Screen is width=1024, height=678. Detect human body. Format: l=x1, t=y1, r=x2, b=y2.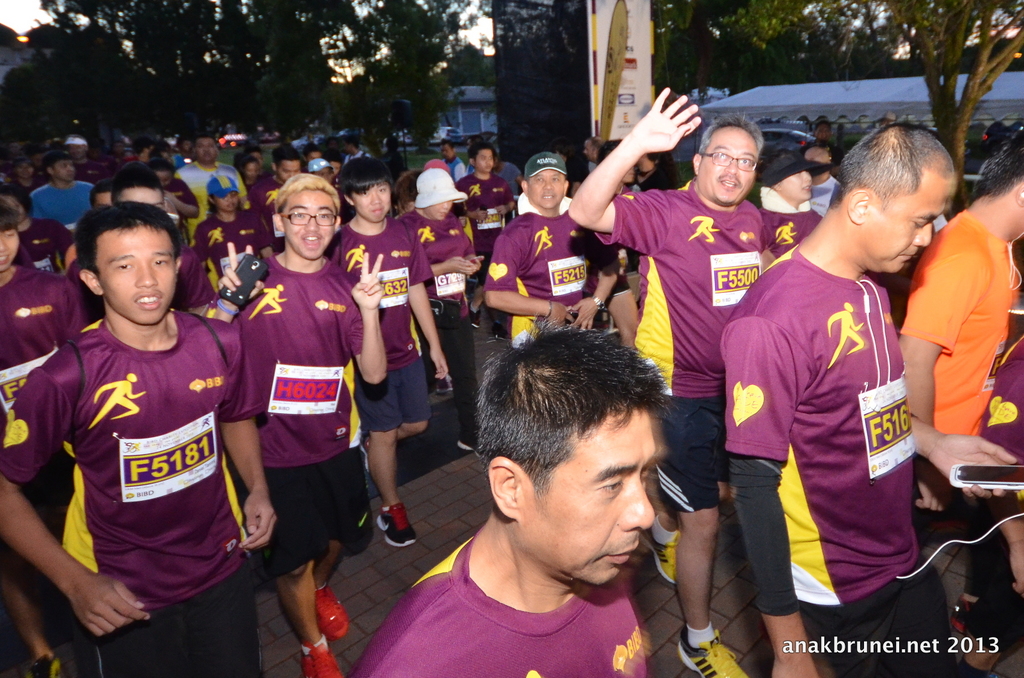
l=259, t=143, r=312, b=201.
